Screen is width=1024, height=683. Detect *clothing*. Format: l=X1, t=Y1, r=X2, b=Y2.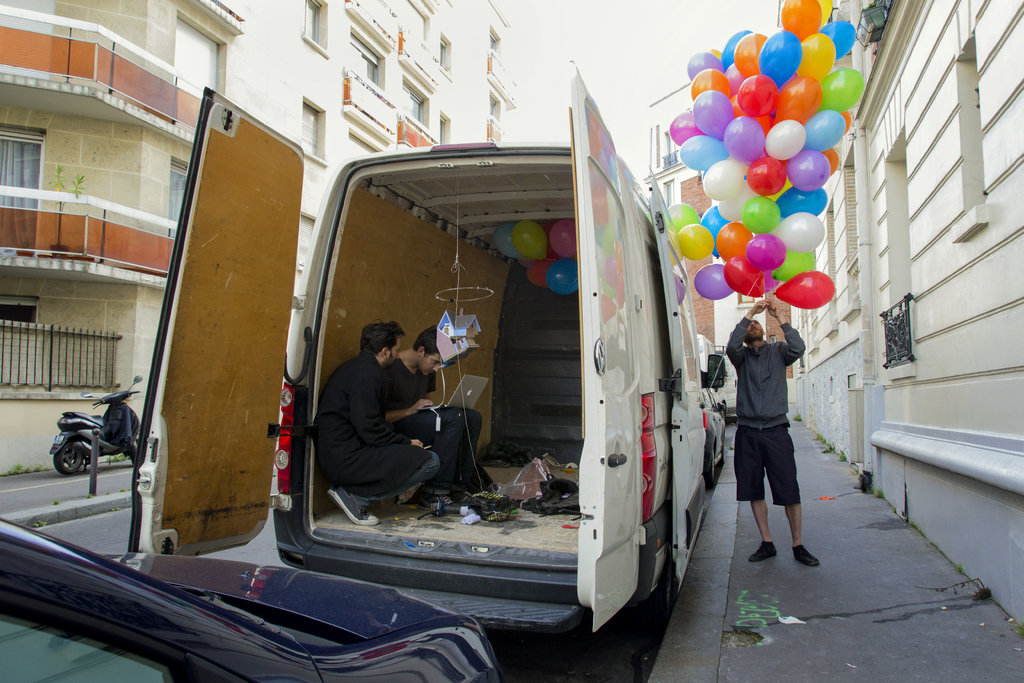
l=380, t=357, r=497, b=499.
